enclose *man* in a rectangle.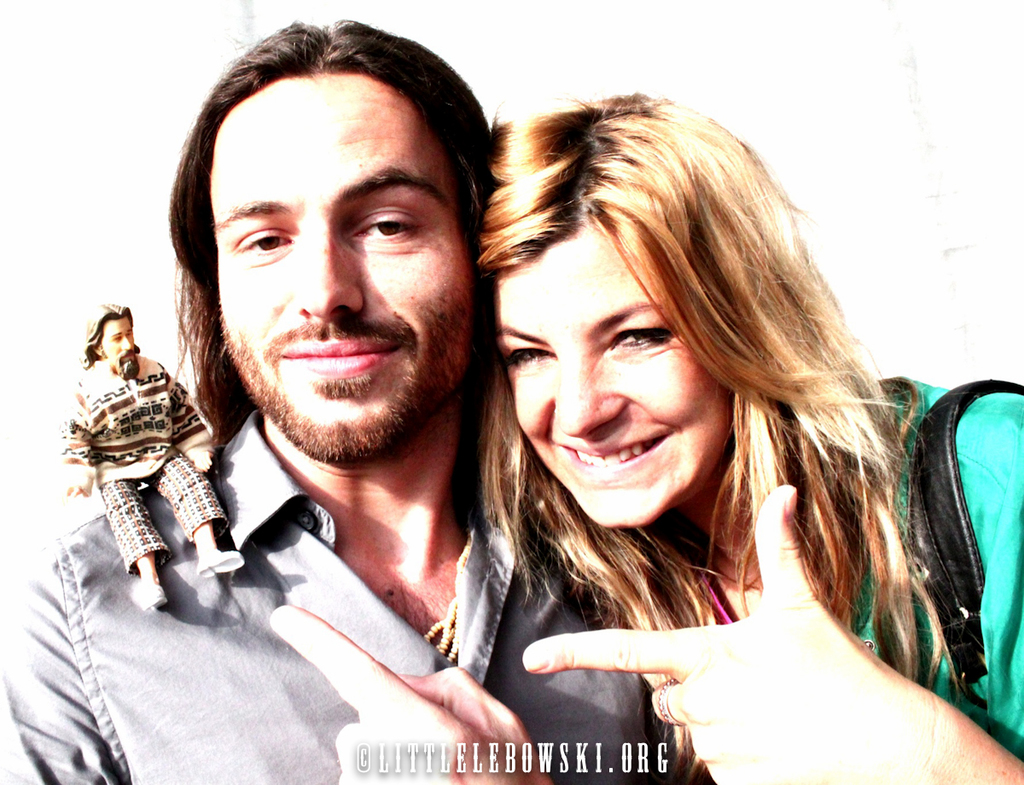
64,299,244,604.
